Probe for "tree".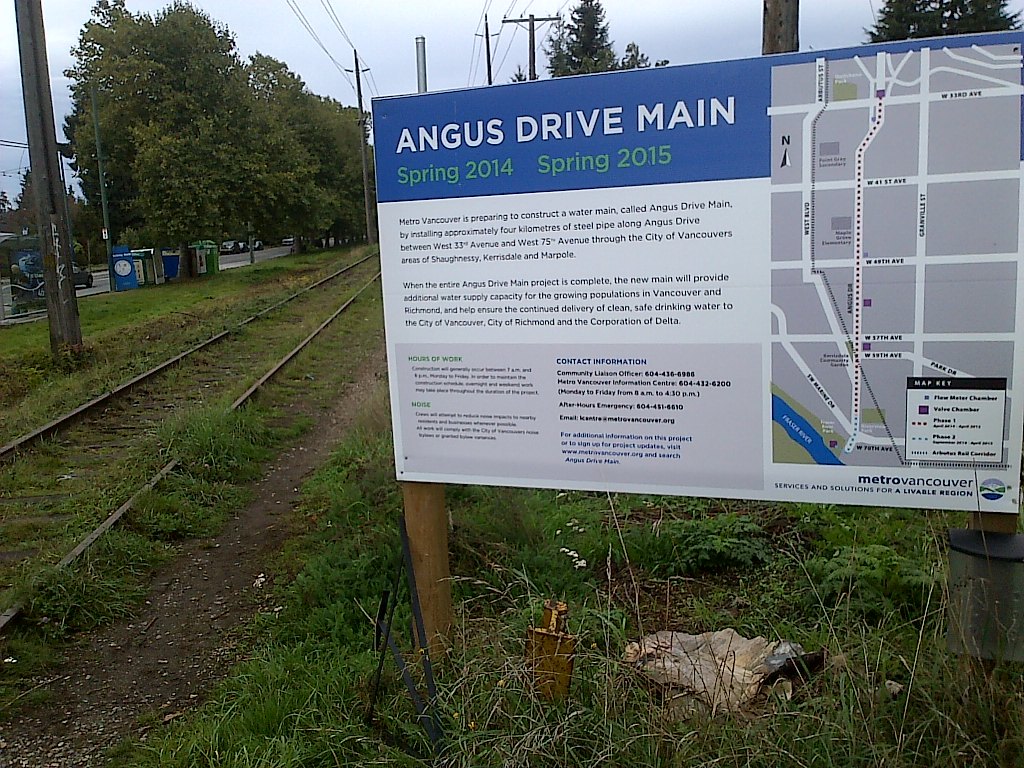
Probe result: [280, 80, 348, 255].
